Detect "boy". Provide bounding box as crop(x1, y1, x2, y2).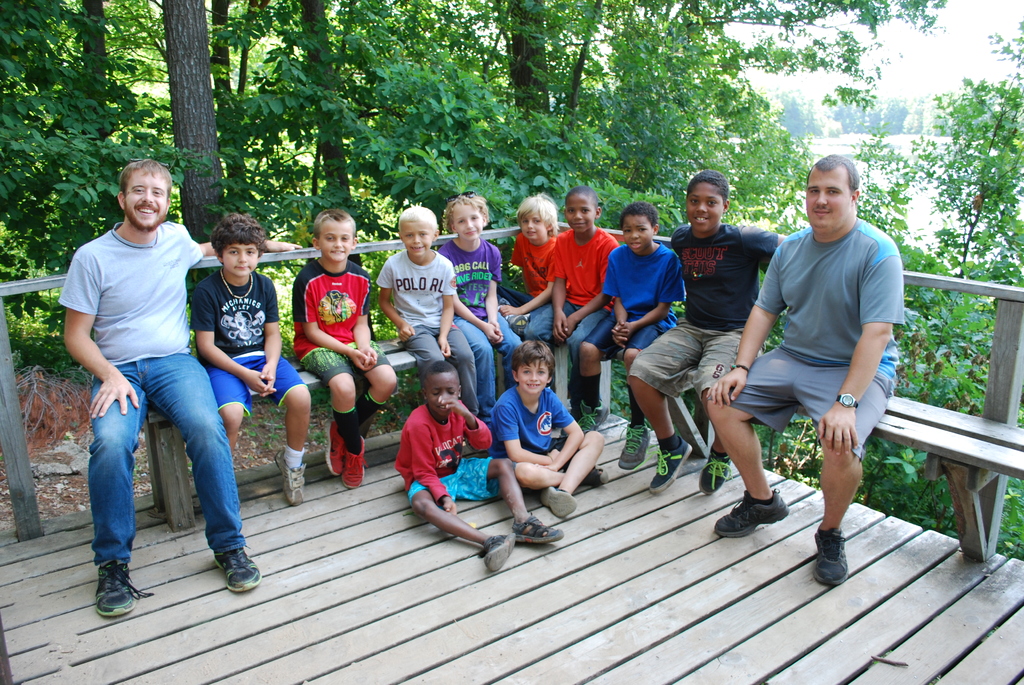
crop(494, 189, 567, 342).
